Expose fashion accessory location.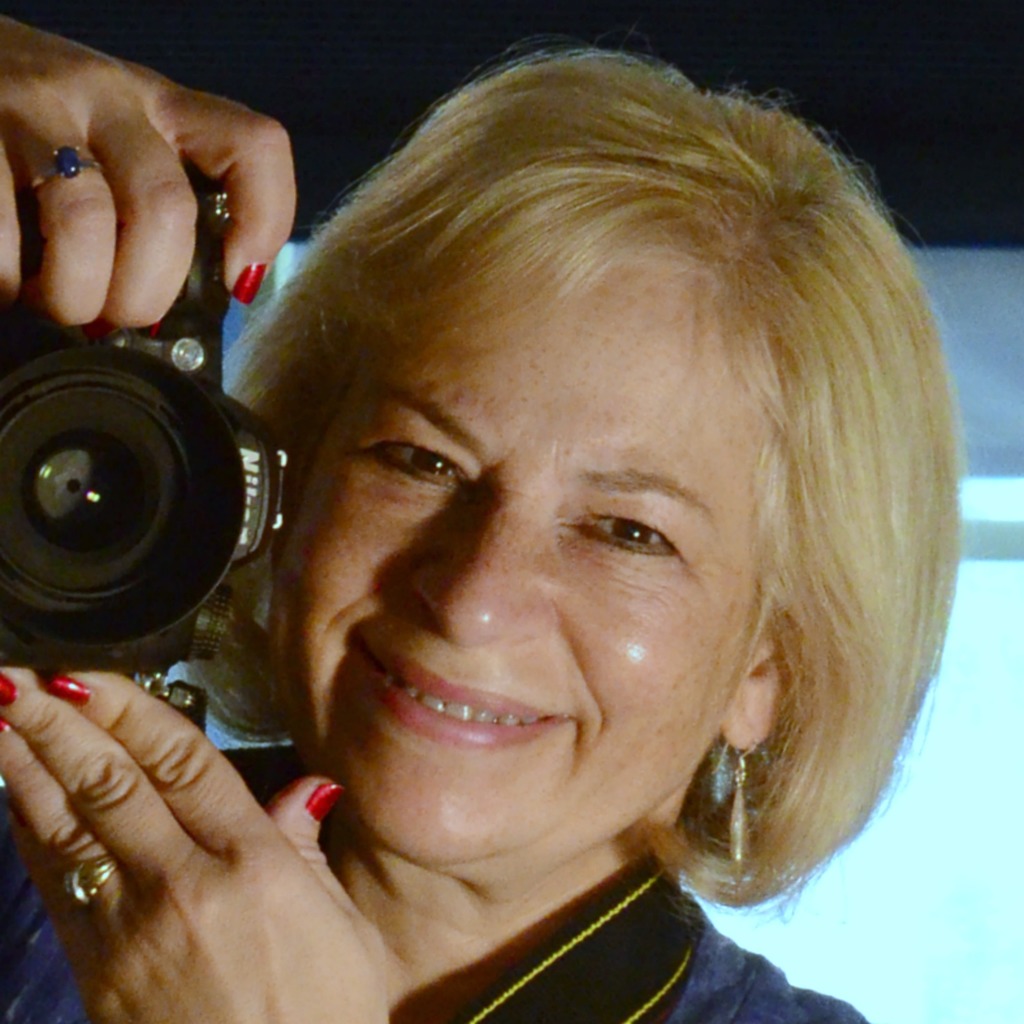
Exposed at box=[305, 785, 342, 825].
